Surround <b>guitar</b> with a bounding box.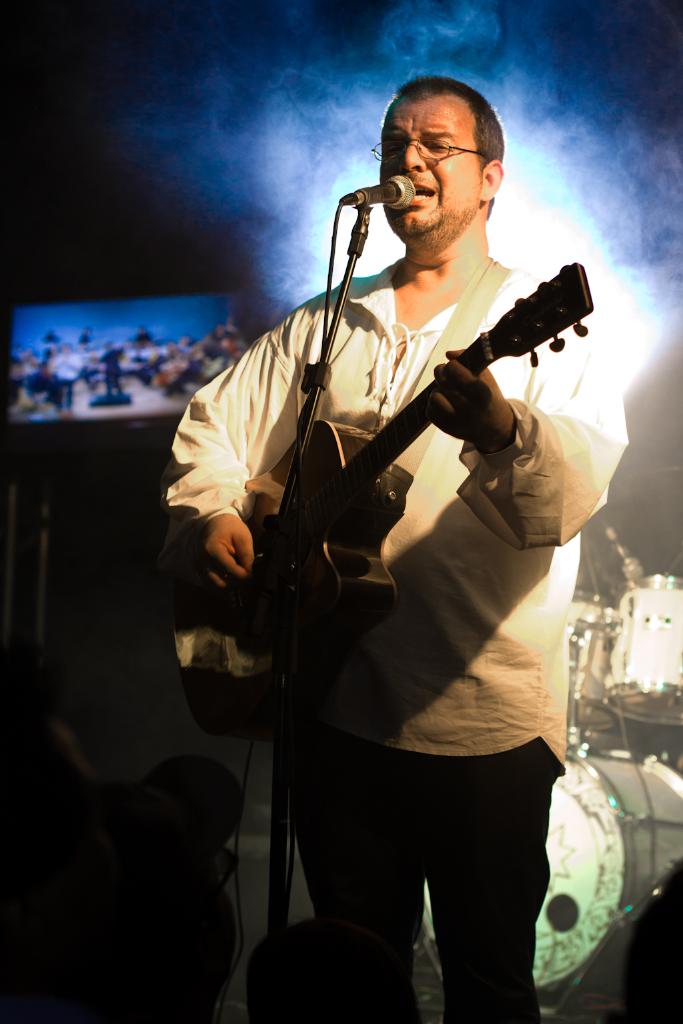
[left=167, top=258, right=588, bottom=736].
